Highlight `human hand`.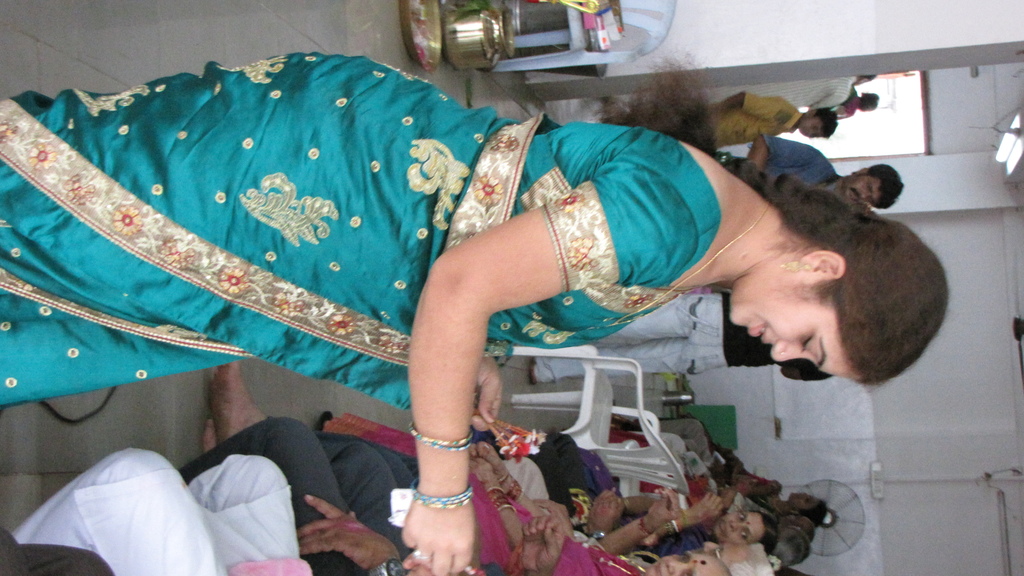
Highlighted region: [687,488,725,527].
